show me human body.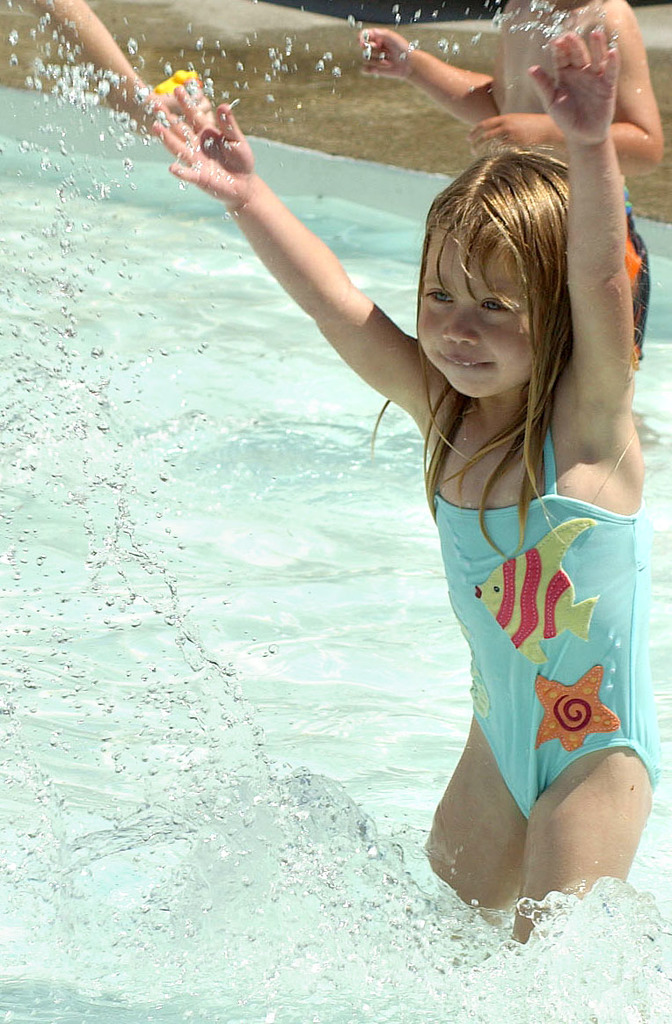
human body is here: x1=157, y1=29, x2=656, y2=940.
